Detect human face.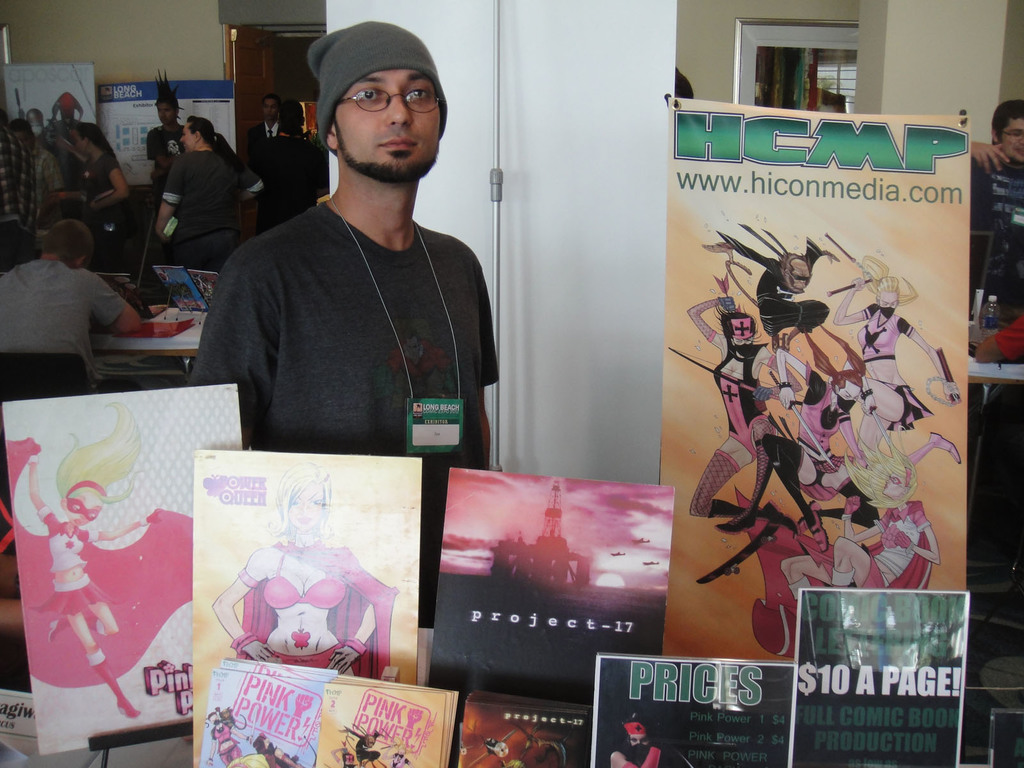
Detected at [x1=60, y1=479, x2=108, y2=527].
